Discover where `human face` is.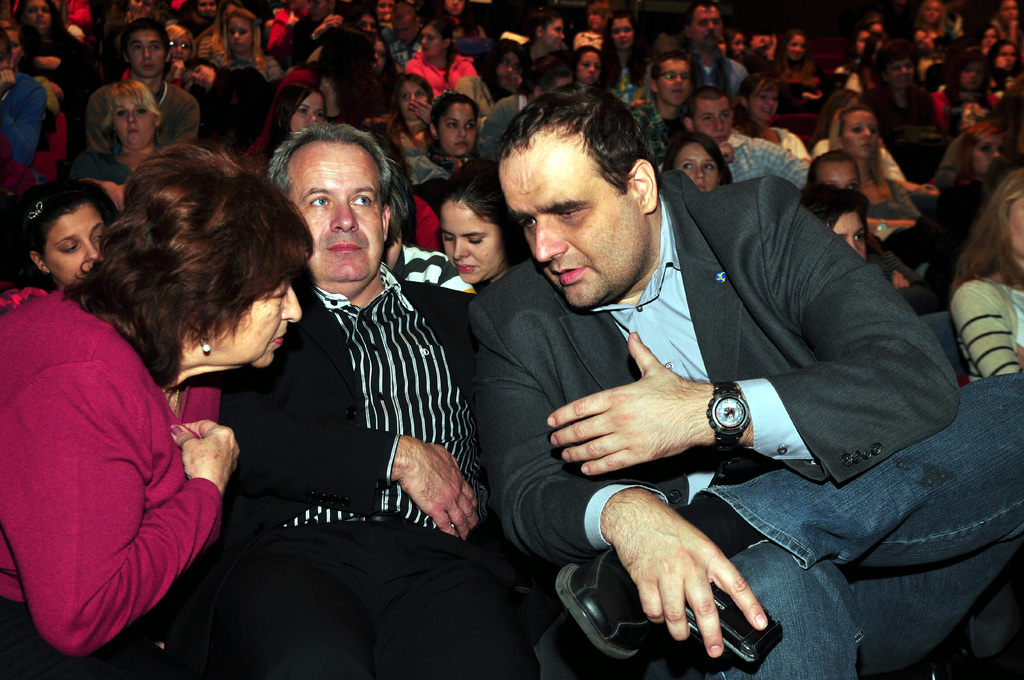
Discovered at l=381, t=3, r=392, b=19.
